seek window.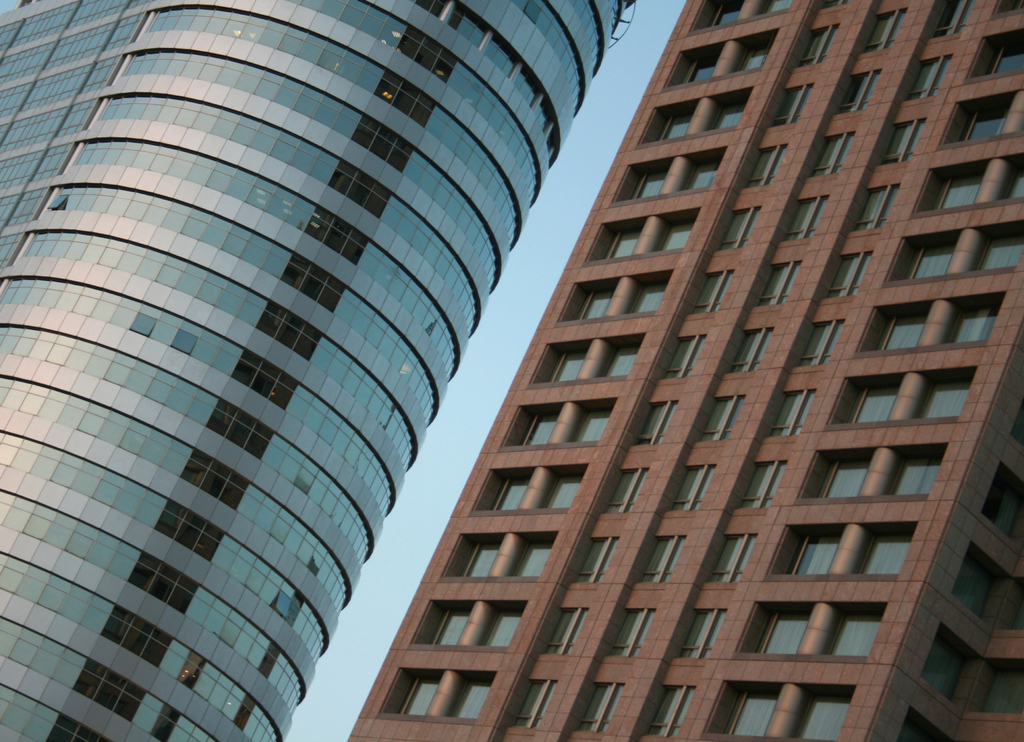
{"left": 756, "top": 613, "right": 808, "bottom": 656}.
